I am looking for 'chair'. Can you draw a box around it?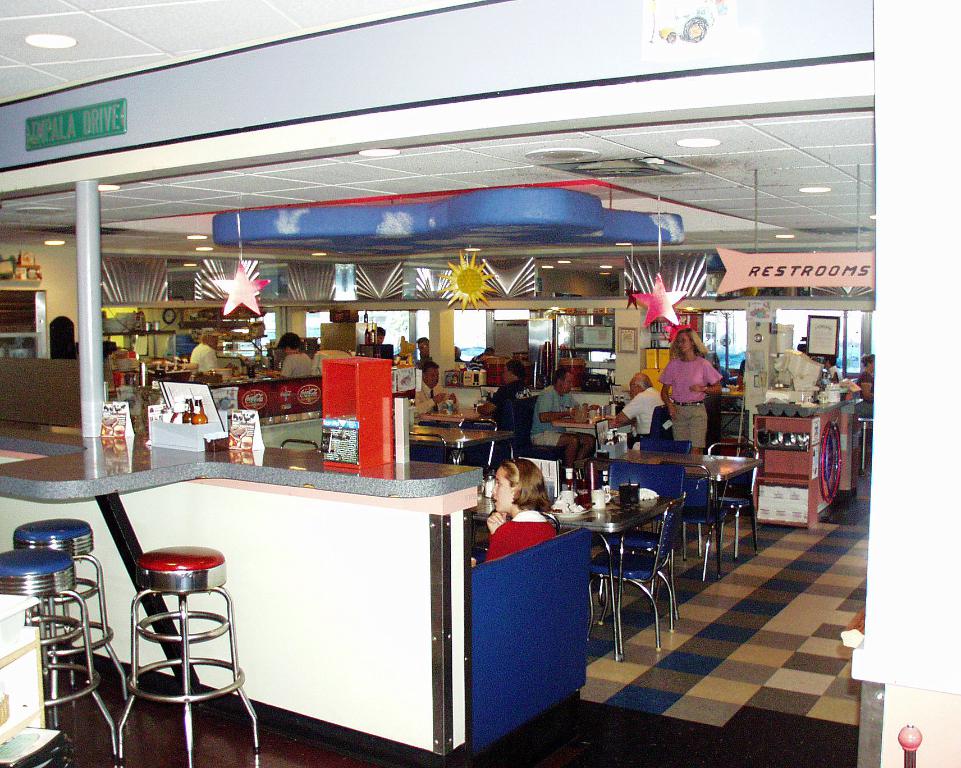
Sure, the bounding box is [left=647, top=406, right=676, bottom=436].
